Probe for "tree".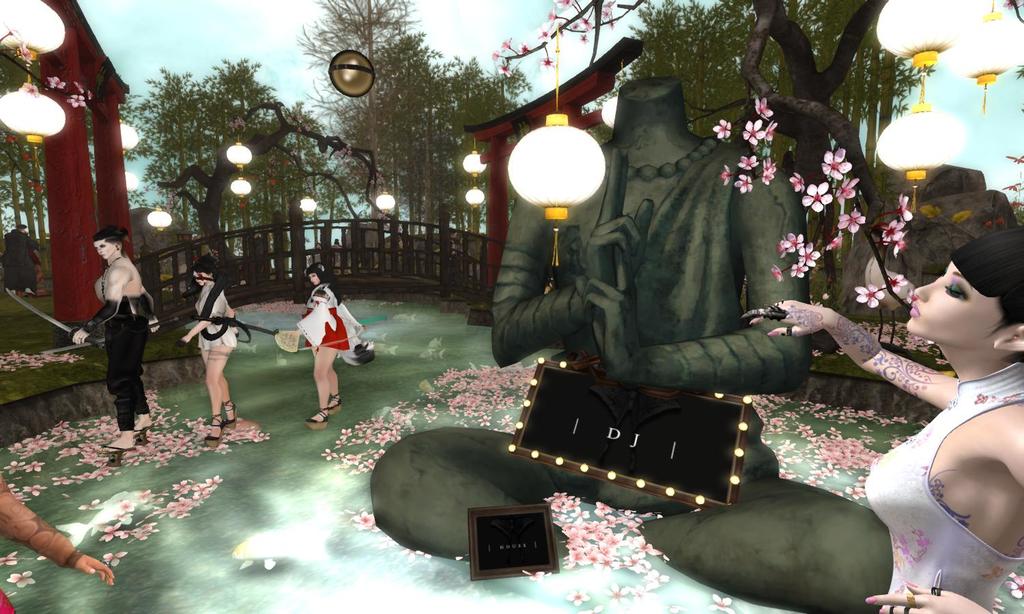
Probe result: (189,61,297,256).
